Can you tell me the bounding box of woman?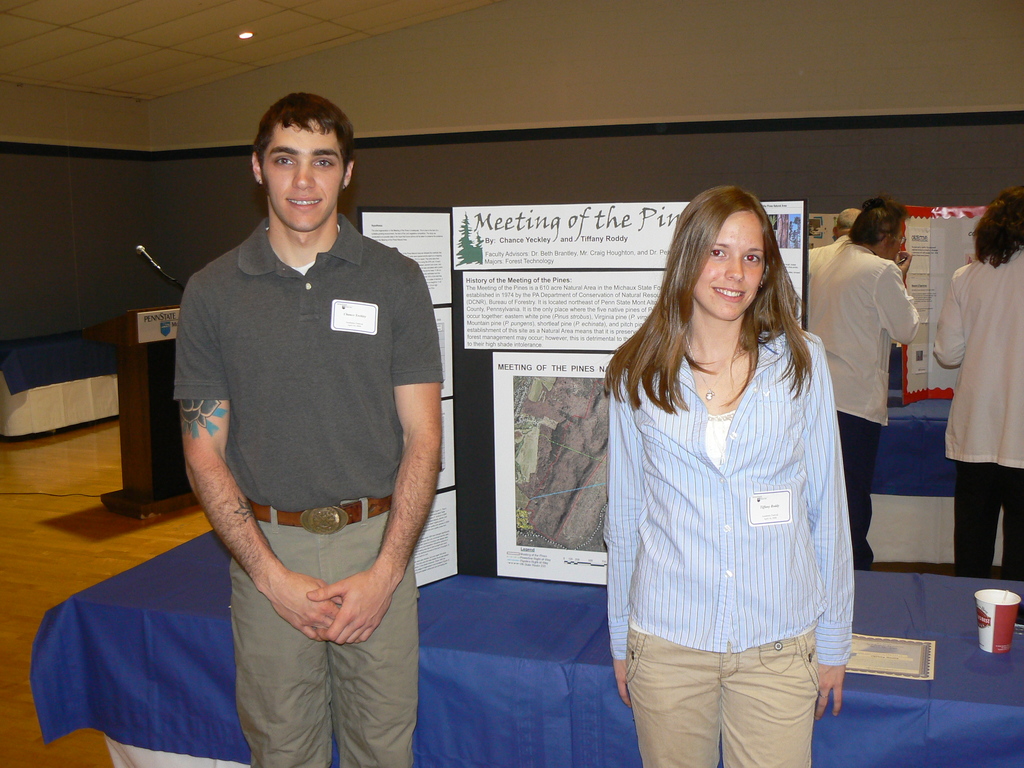
[left=588, top=209, right=858, bottom=743].
